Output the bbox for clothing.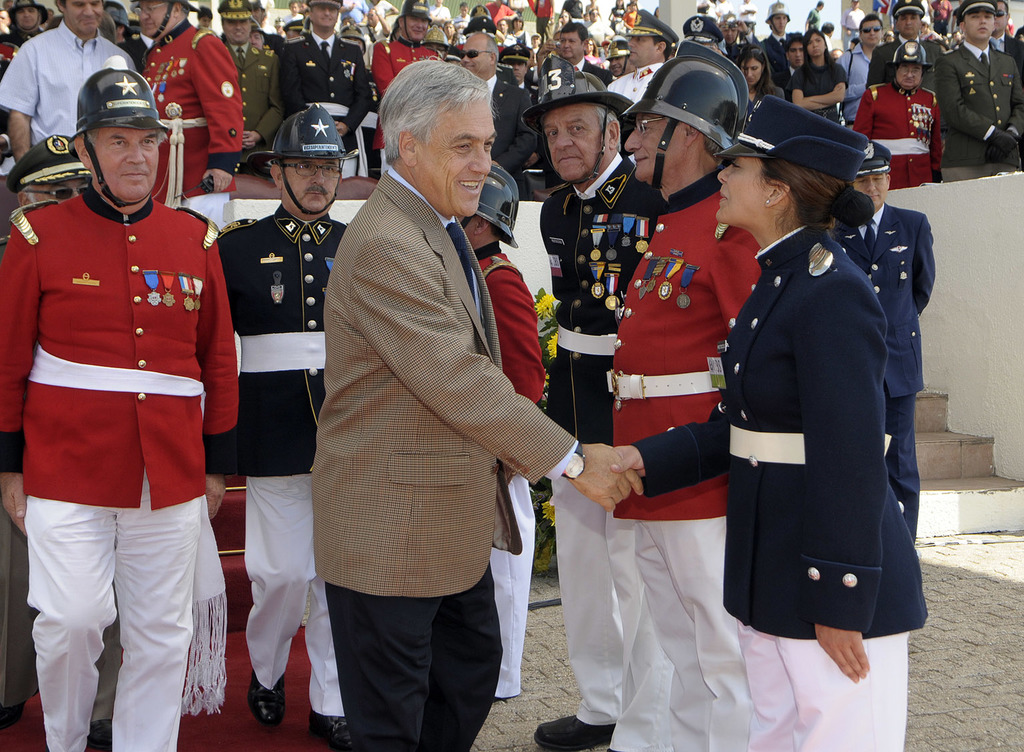
{"x1": 137, "y1": 18, "x2": 245, "y2": 204}.
